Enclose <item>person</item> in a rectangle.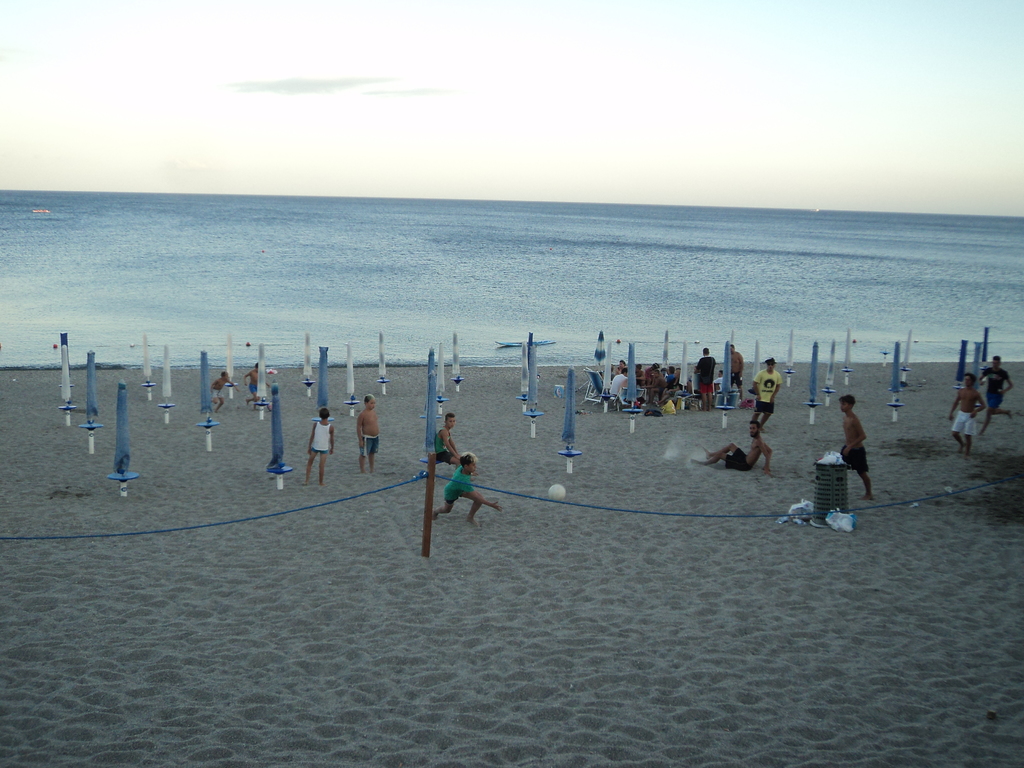
{"x1": 435, "y1": 458, "x2": 504, "y2": 528}.
